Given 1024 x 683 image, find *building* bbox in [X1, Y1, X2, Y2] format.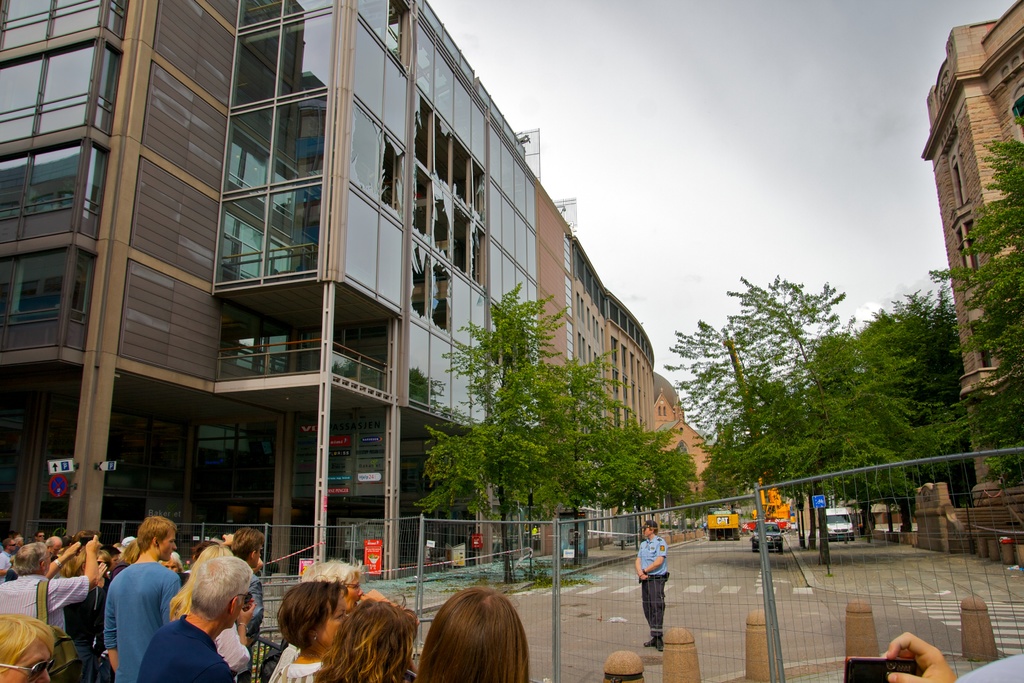
[924, 0, 1023, 541].
